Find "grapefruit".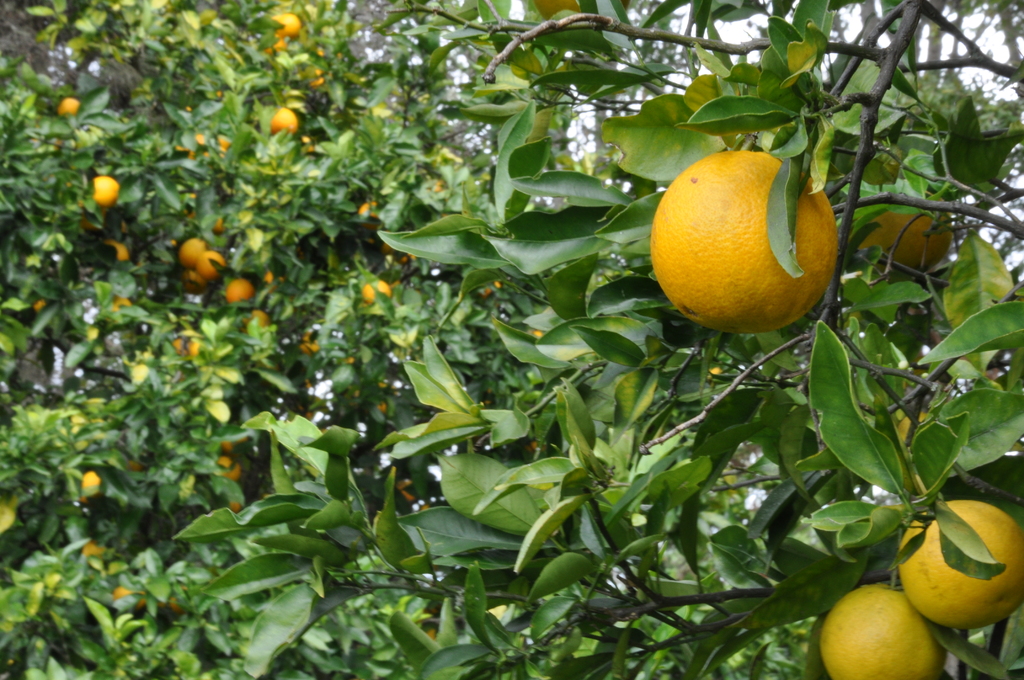
58,96,75,114.
